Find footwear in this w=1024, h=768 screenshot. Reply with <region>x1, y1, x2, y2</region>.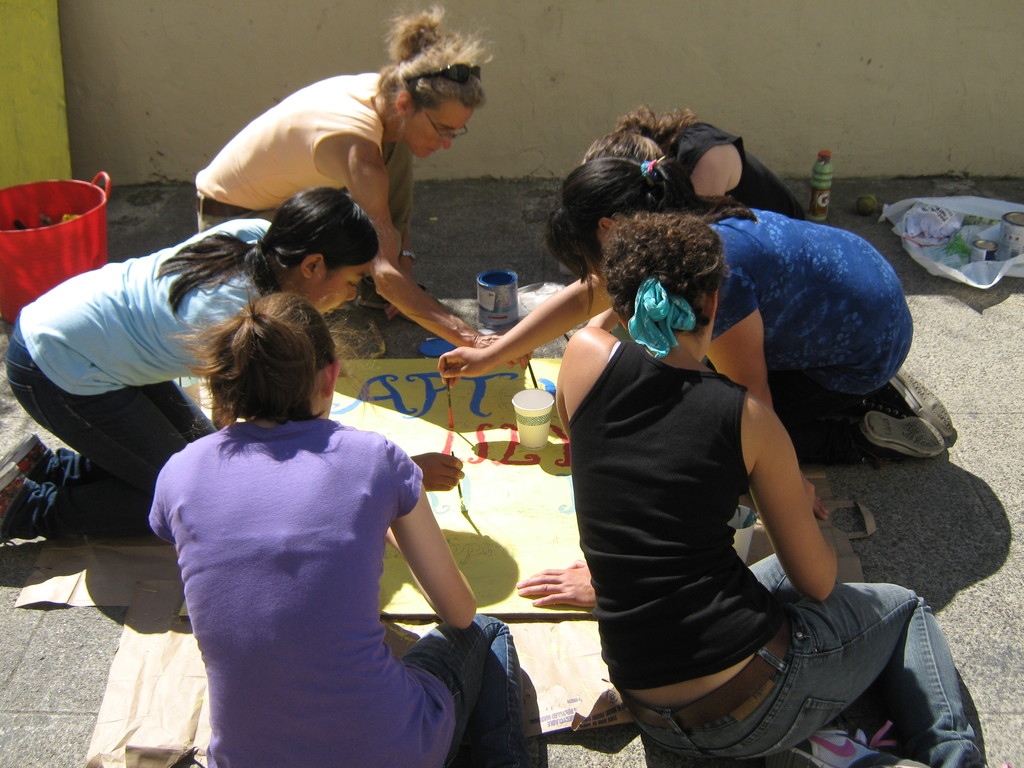
<region>874, 378, 962, 428</region>.
